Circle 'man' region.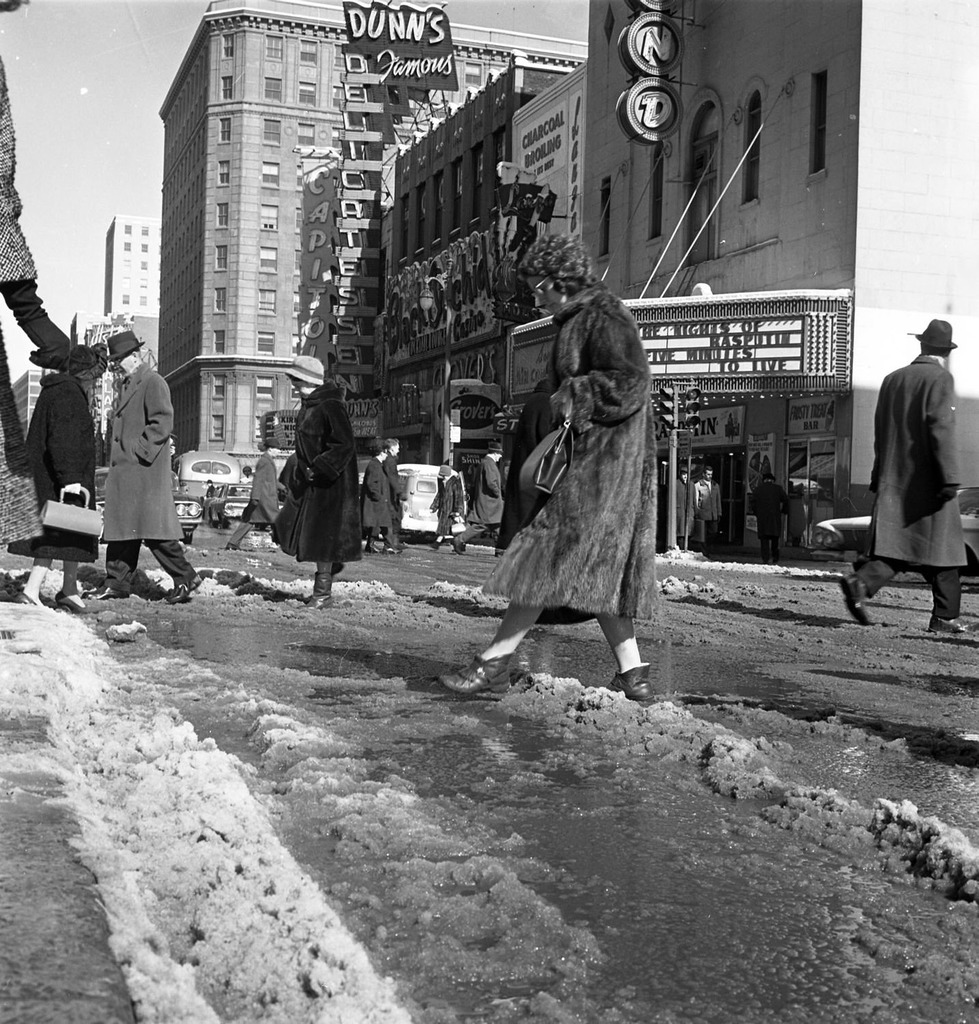
Region: select_region(674, 468, 697, 550).
